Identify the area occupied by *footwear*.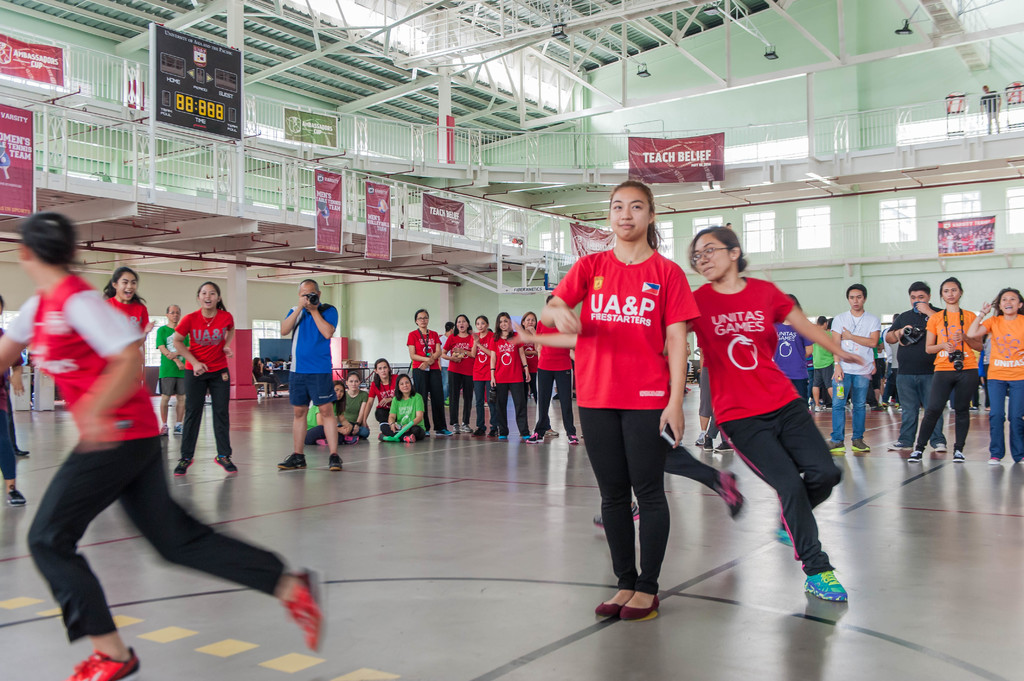
Area: box(456, 422, 474, 436).
